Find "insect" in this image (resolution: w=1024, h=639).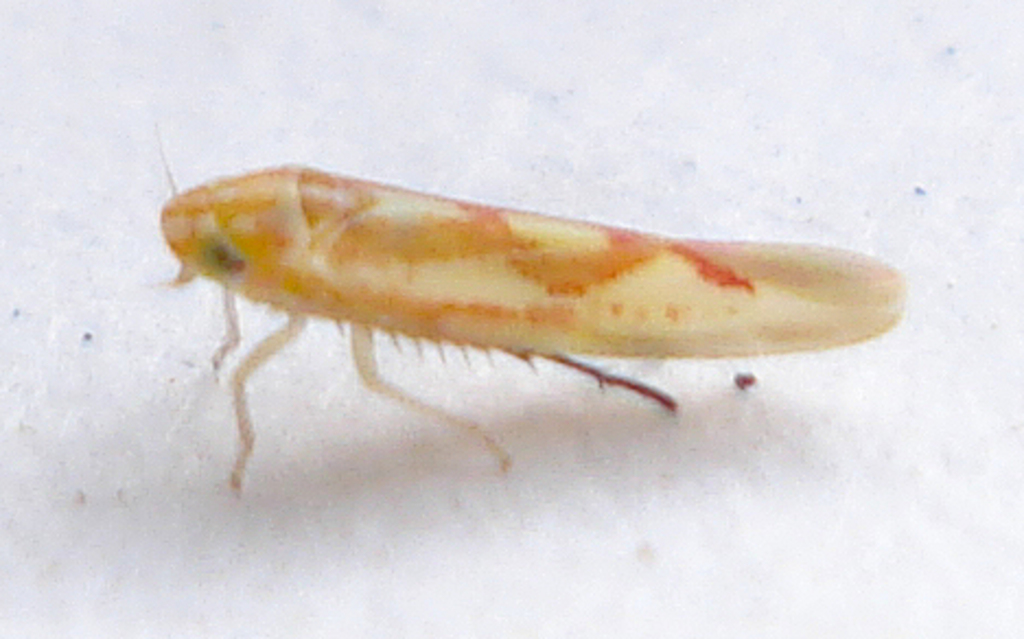
<box>114,105,910,508</box>.
